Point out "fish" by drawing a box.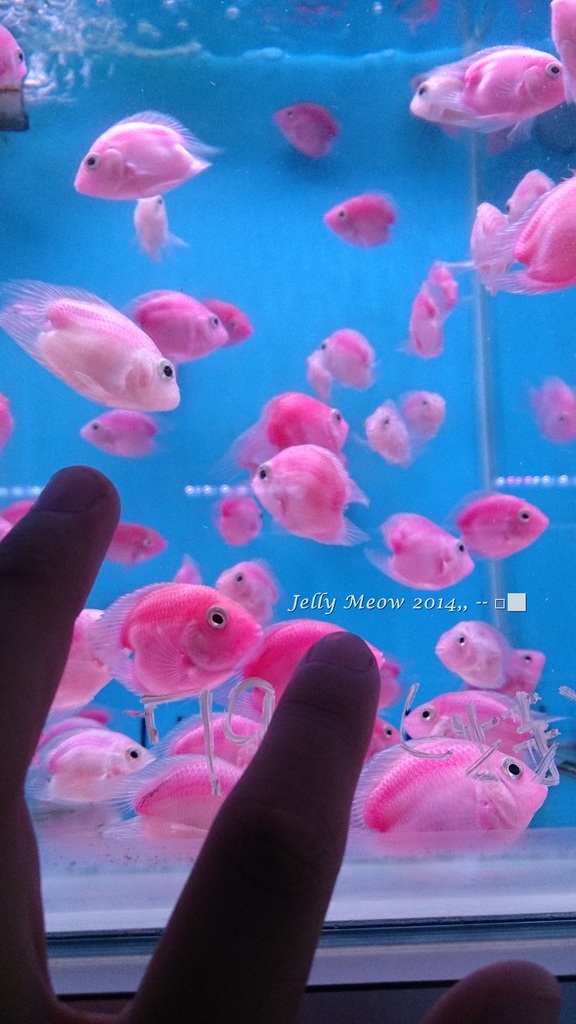
{"left": 410, "top": 682, "right": 543, "bottom": 766}.
